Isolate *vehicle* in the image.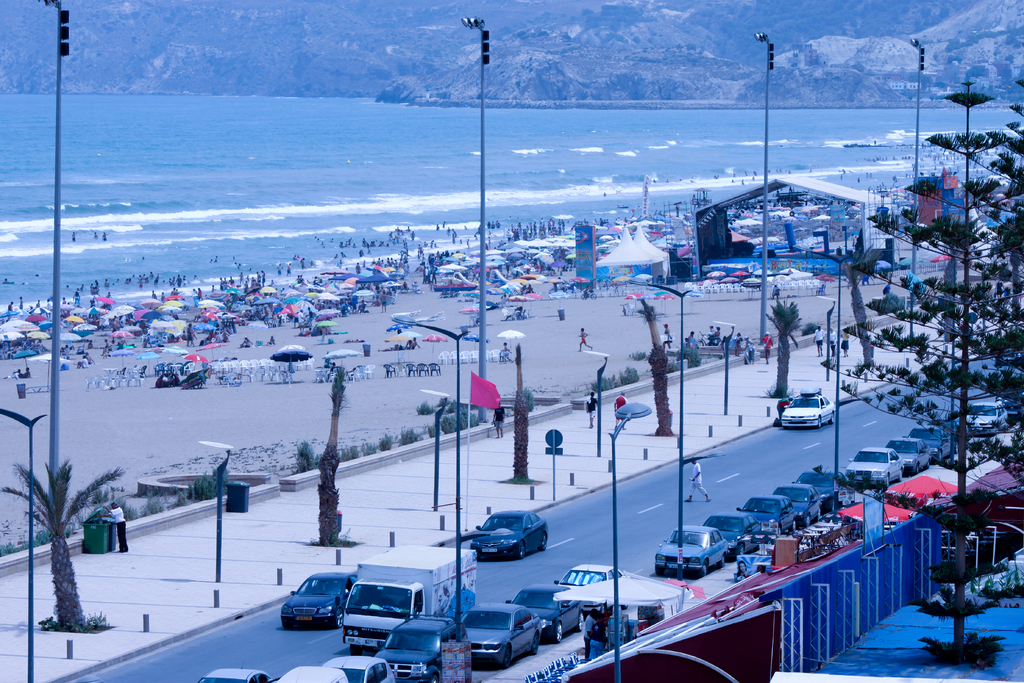
Isolated region: 467, 505, 550, 556.
